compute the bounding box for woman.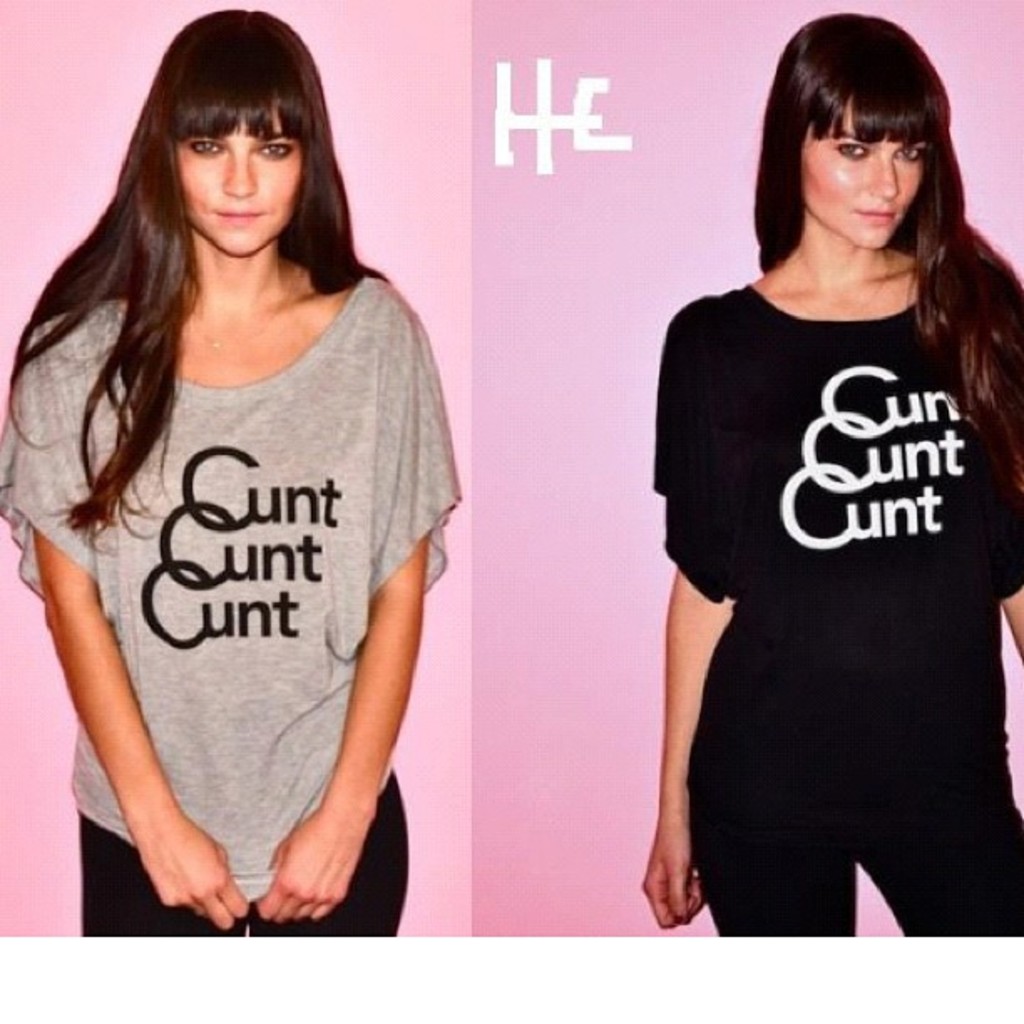
x1=639, y1=8, x2=1022, y2=937.
